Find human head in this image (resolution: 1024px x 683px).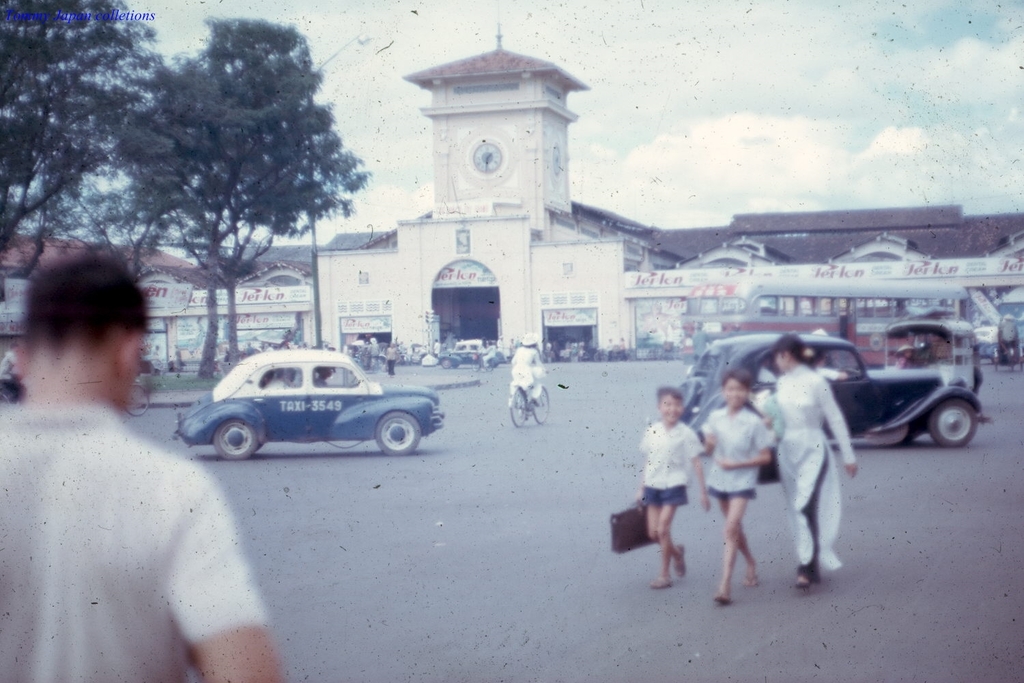
[719, 369, 754, 413].
